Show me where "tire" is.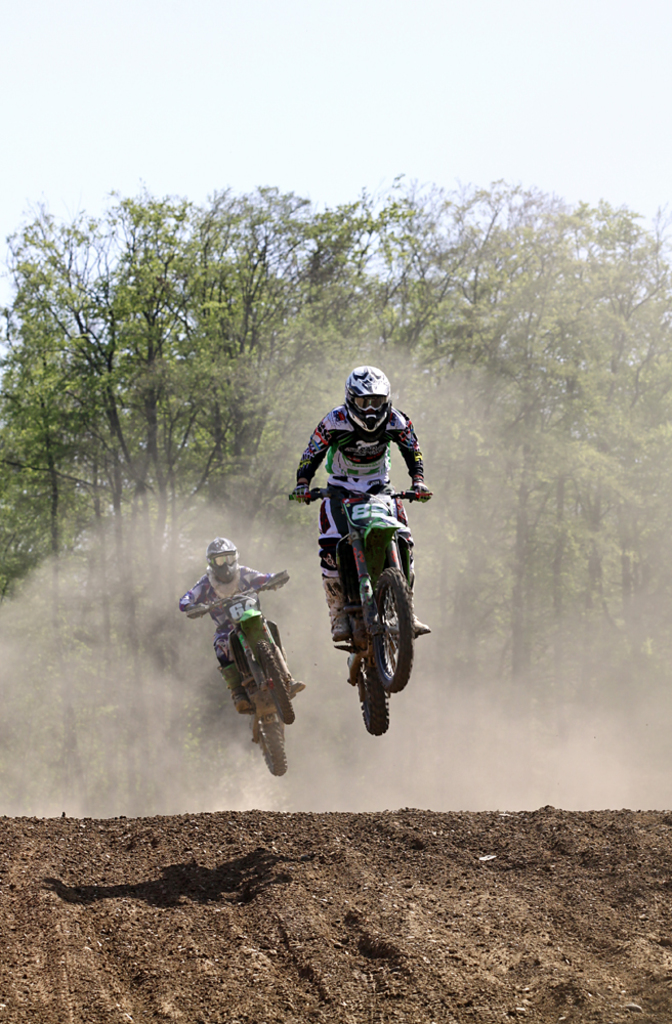
"tire" is at rect(258, 640, 296, 722).
